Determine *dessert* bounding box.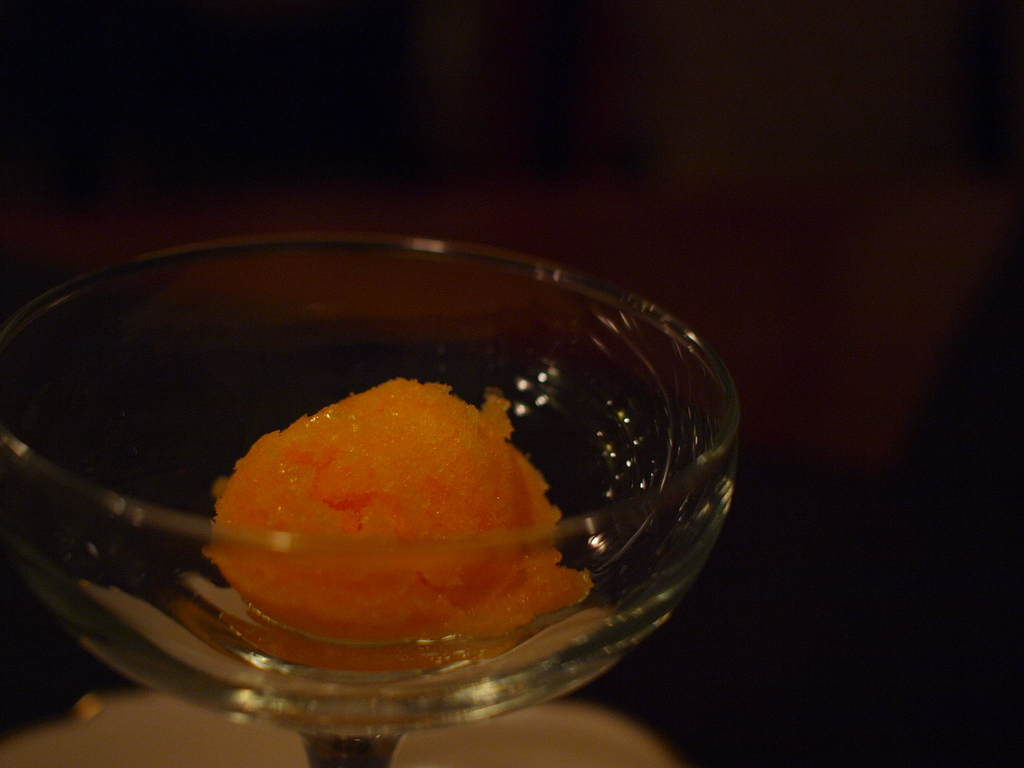
Determined: bbox=[210, 361, 607, 694].
